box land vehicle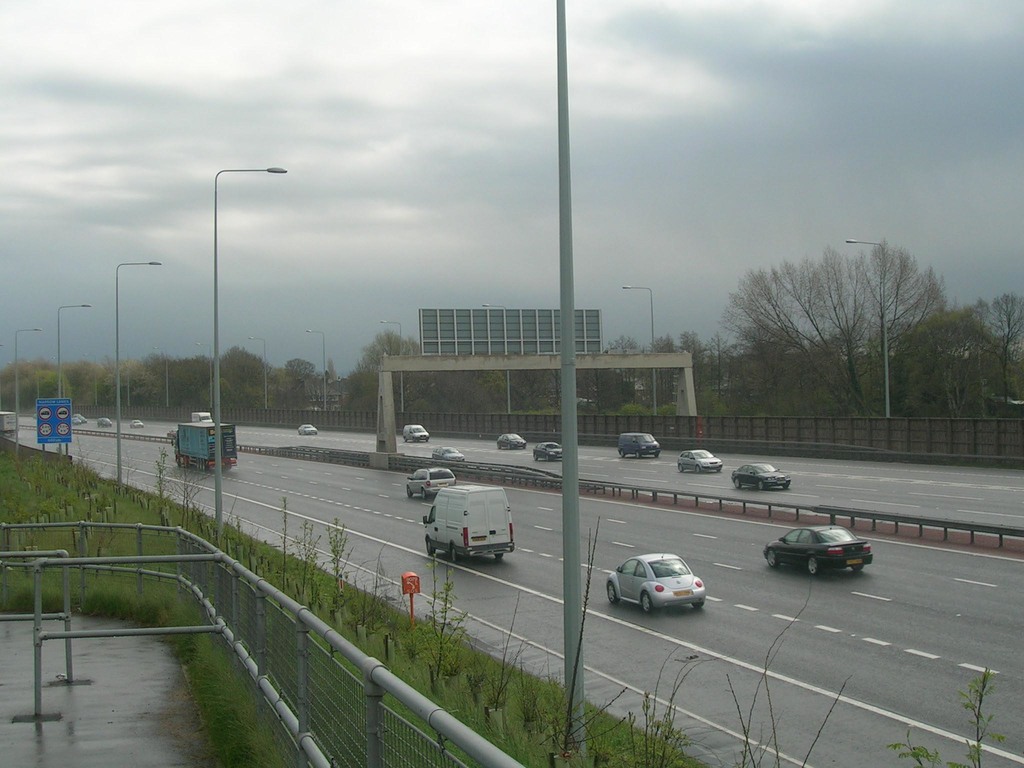
607,546,705,611
